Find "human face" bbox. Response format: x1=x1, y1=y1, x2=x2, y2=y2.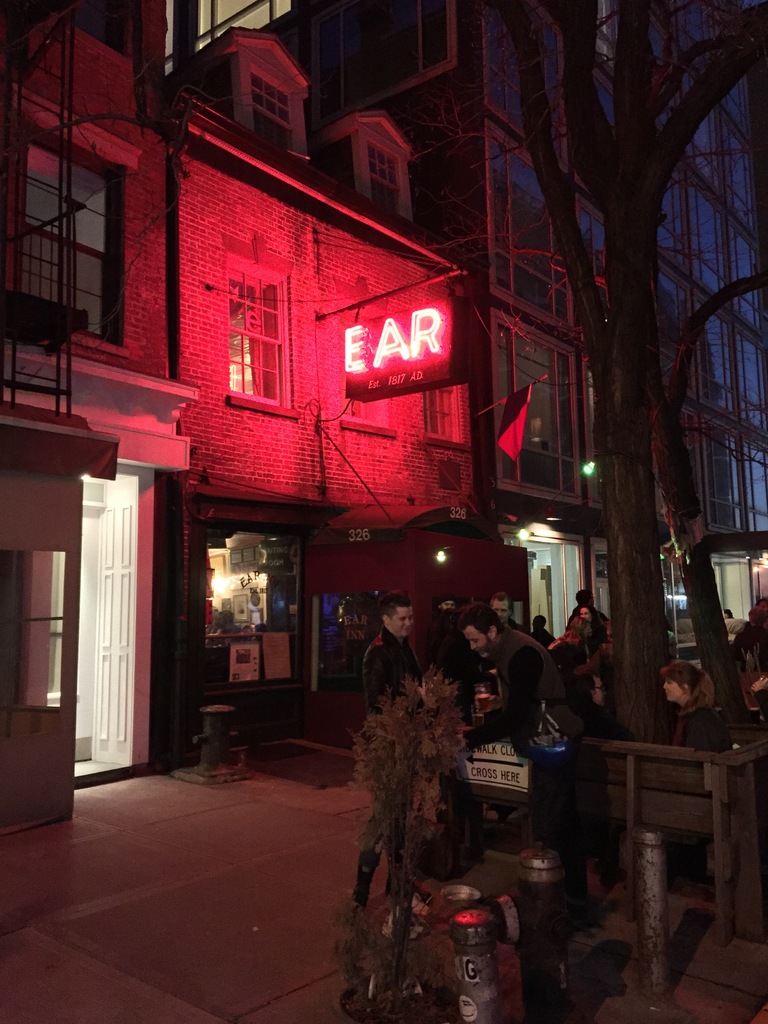
x1=458, y1=630, x2=492, y2=657.
